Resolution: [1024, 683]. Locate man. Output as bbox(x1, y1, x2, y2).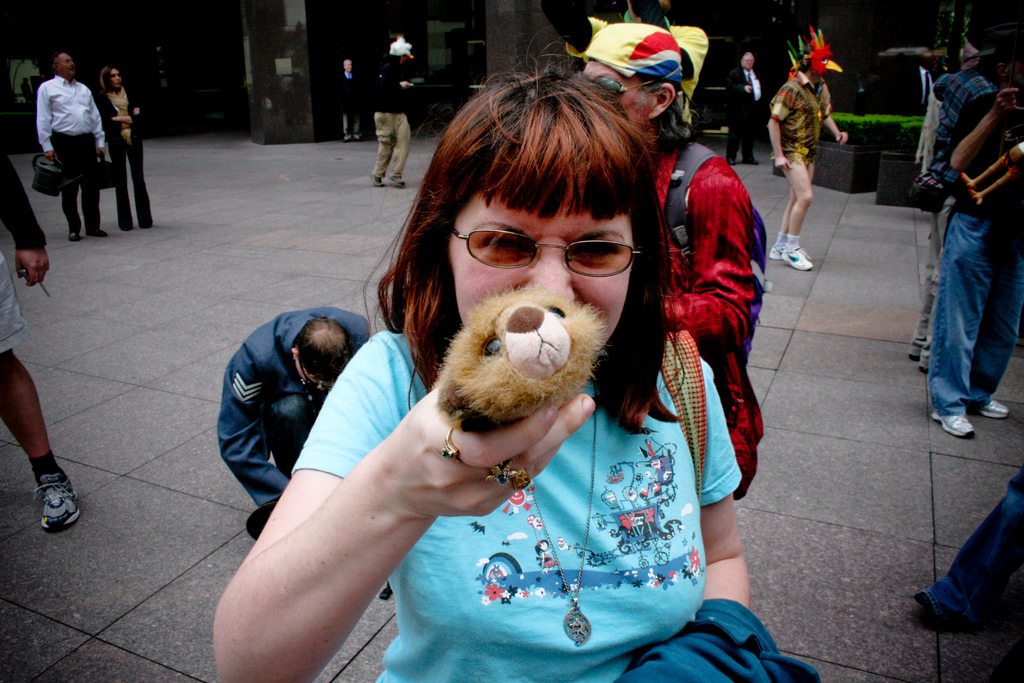
bbox(22, 48, 107, 237).
